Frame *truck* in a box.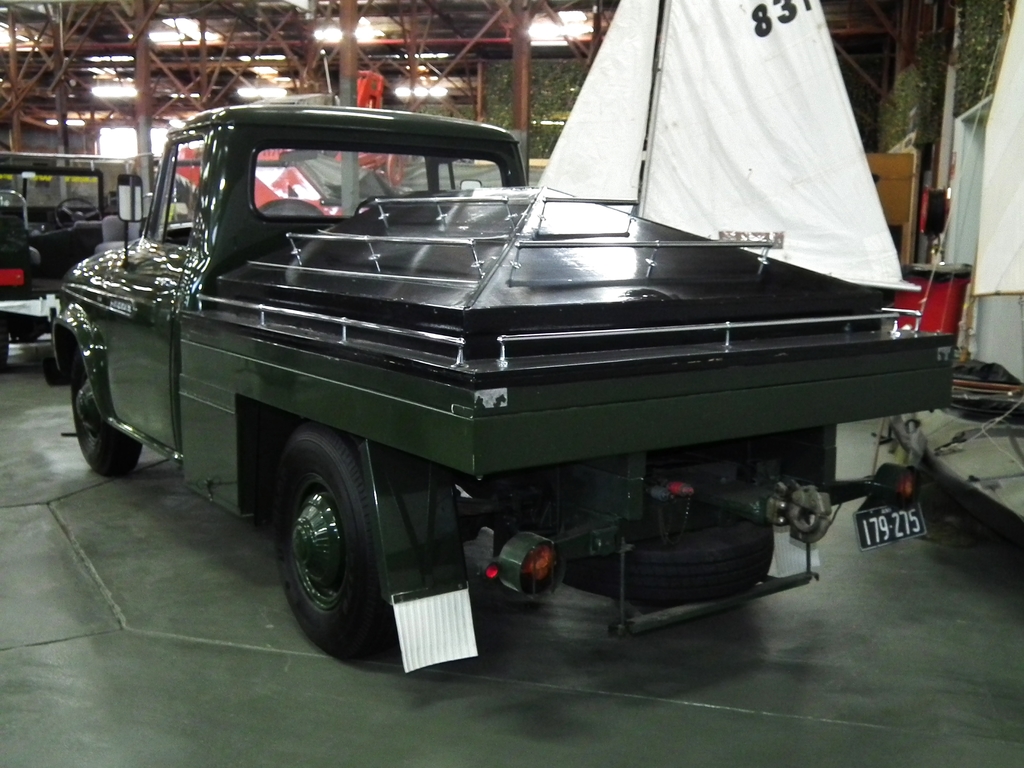
[0,156,195,387].
